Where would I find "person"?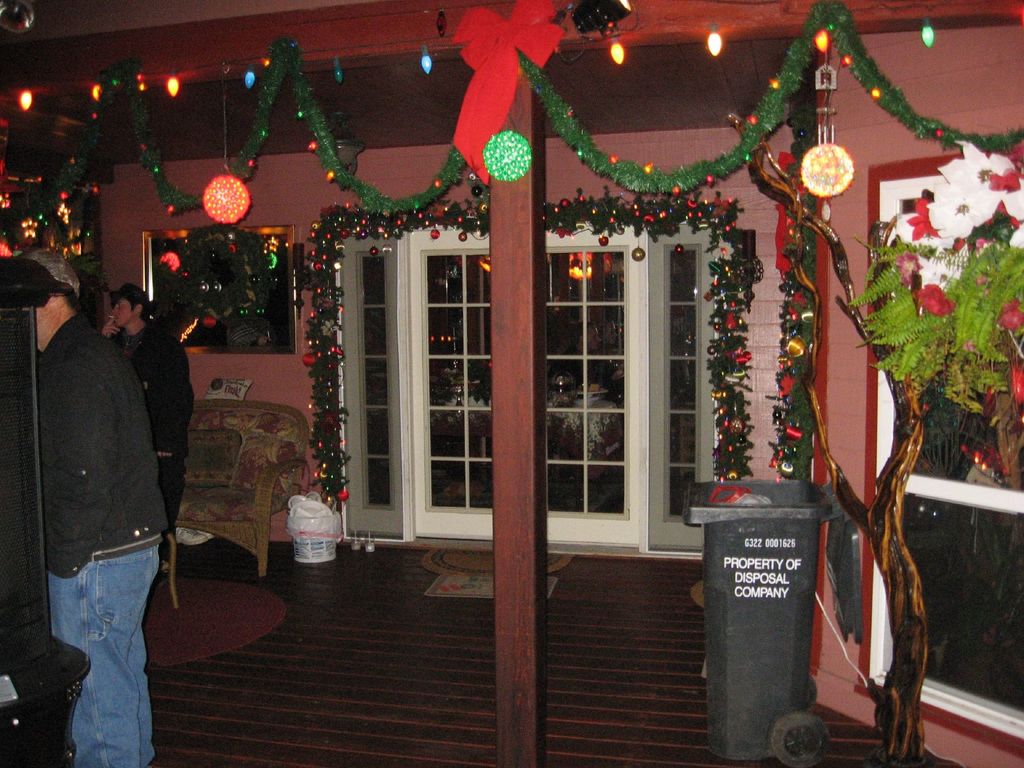
At 0:241:172:767.
